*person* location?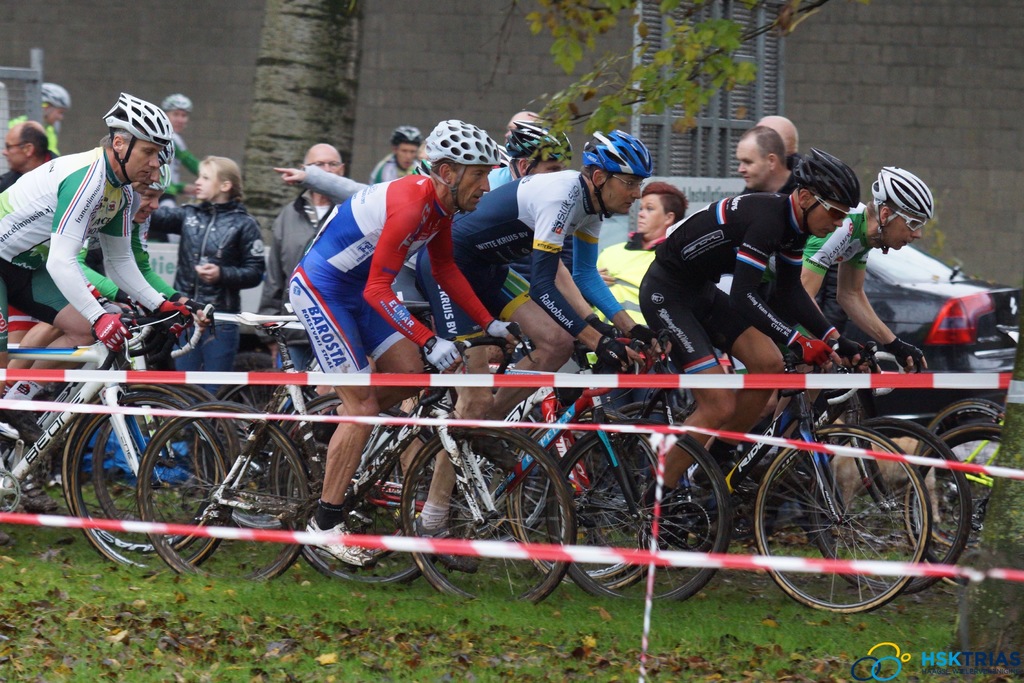
left=0, top=83, right=203, bottom=468
